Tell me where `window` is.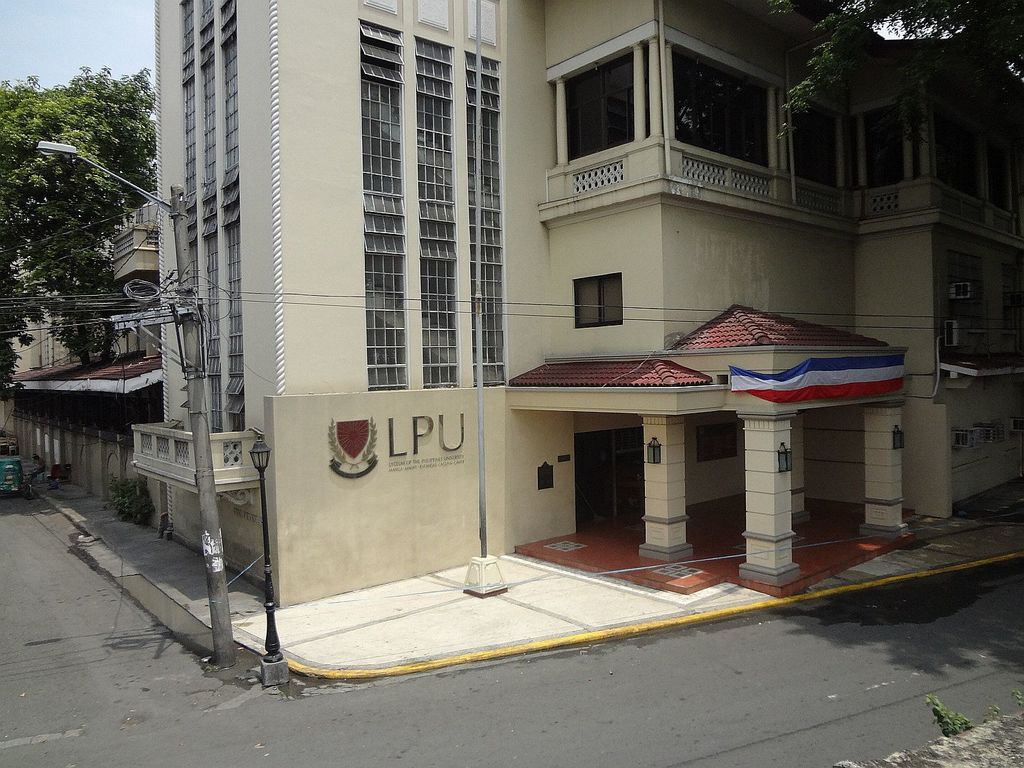
`window` is at bbox=(668, 46, 774, 182).
